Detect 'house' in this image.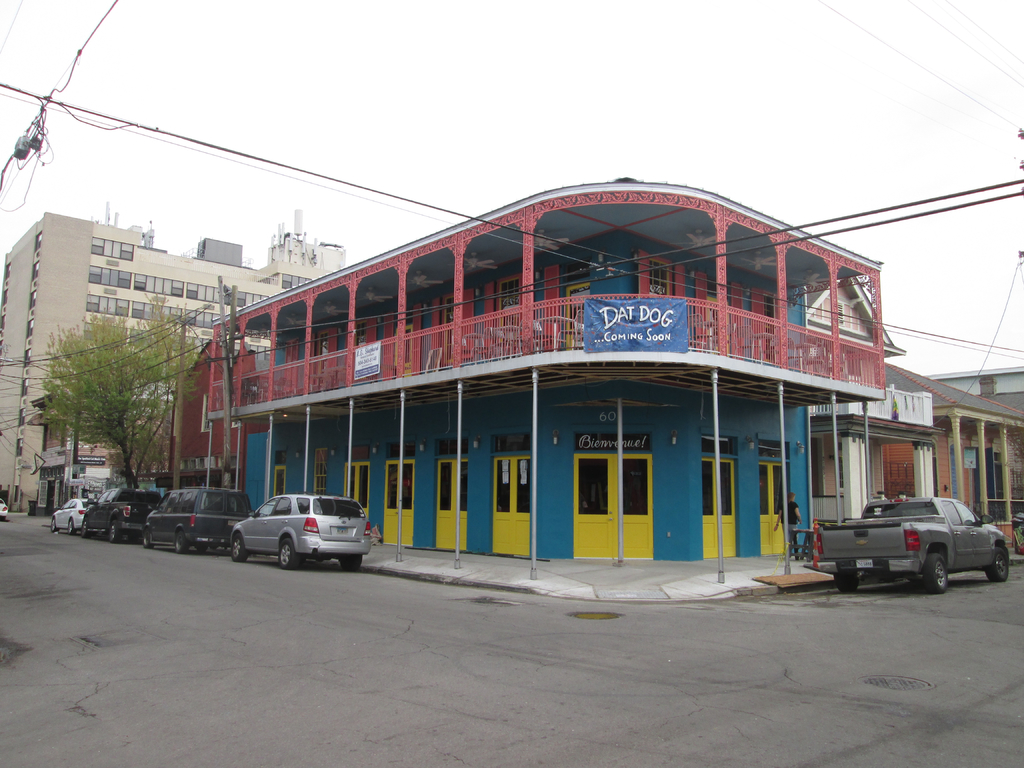
Detection: <box>179,163,892,563</box>.
